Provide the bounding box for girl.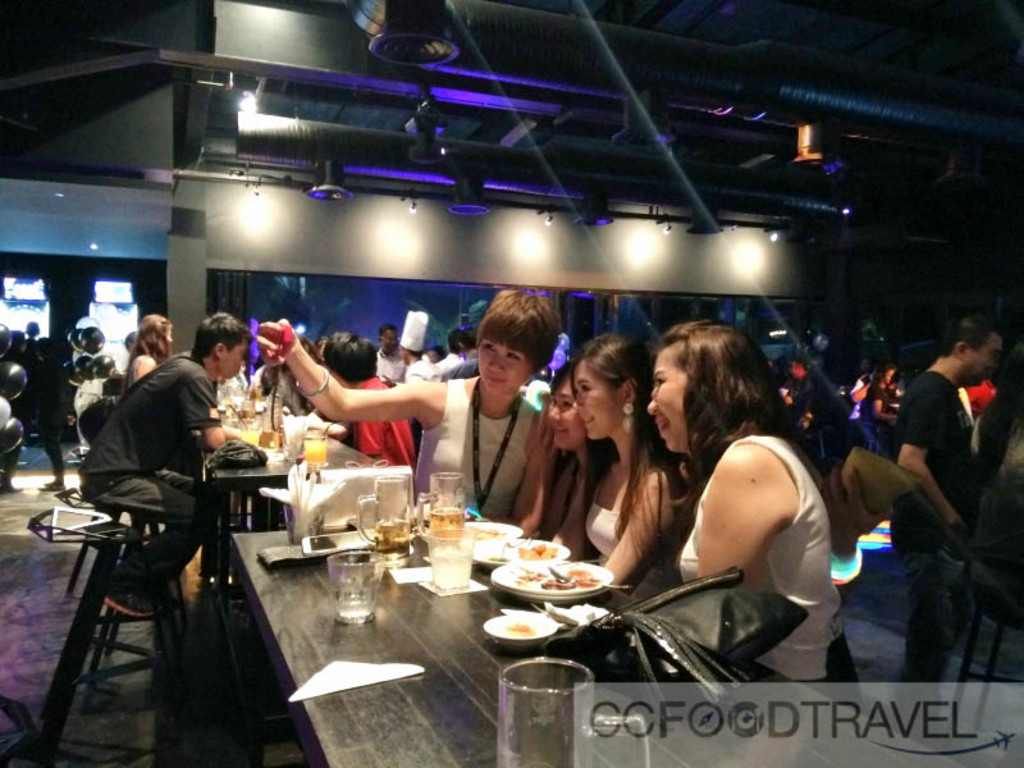
648/319/864/709.
